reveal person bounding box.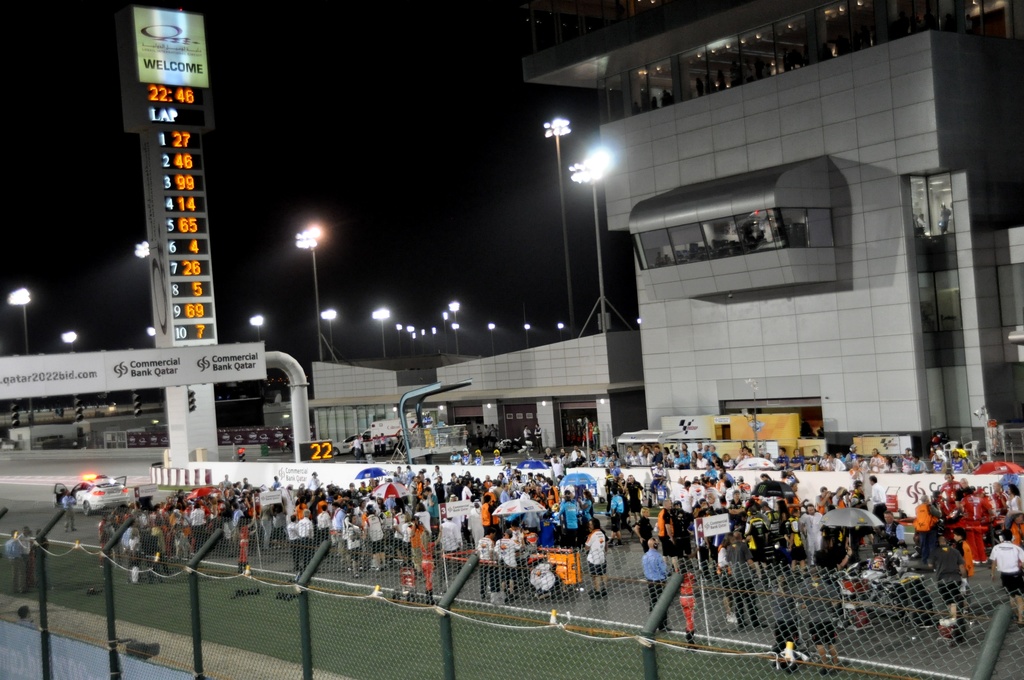
Revealed: <region>299, 508, 314, 574</region>.
